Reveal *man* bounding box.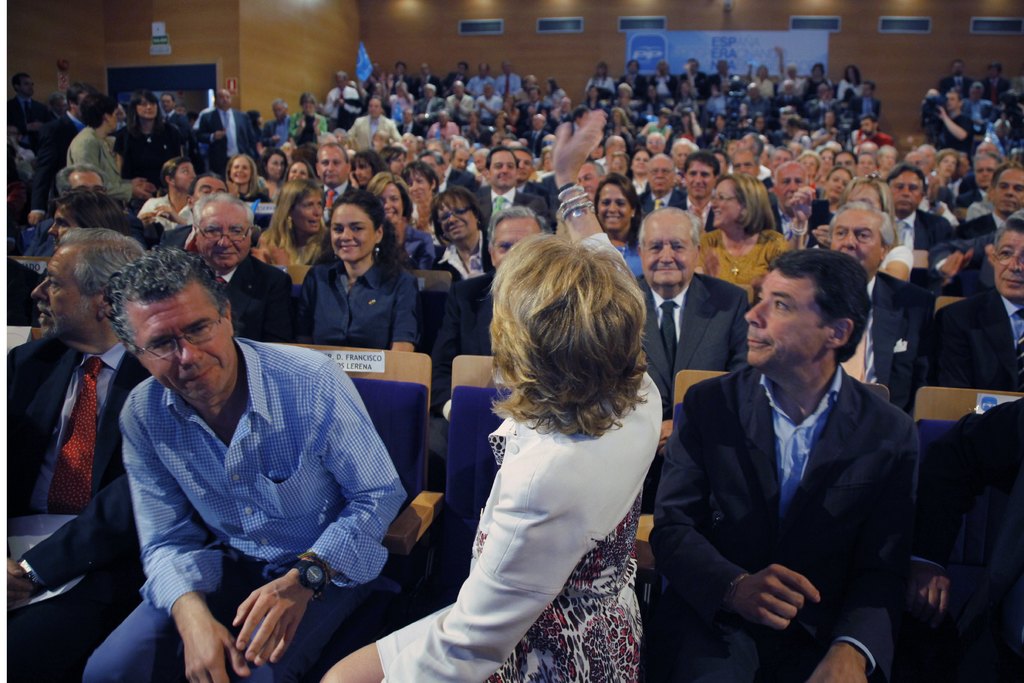
Revealed: crop(653, 62, 676, 102).
